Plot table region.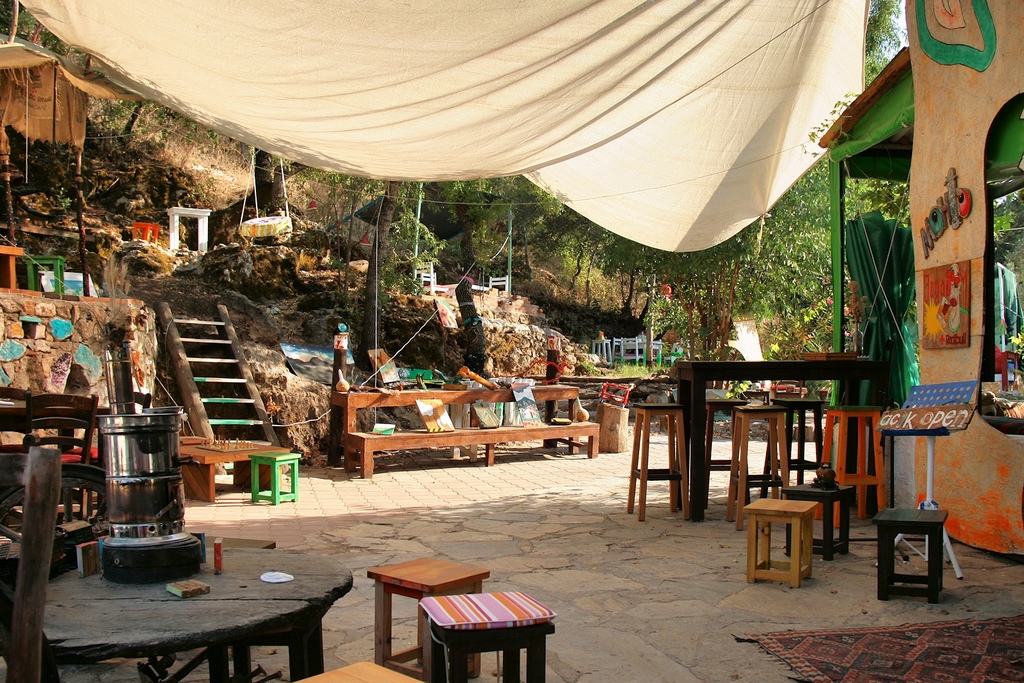
Plotted at left=20, top=256, right=66, bottom=298.
